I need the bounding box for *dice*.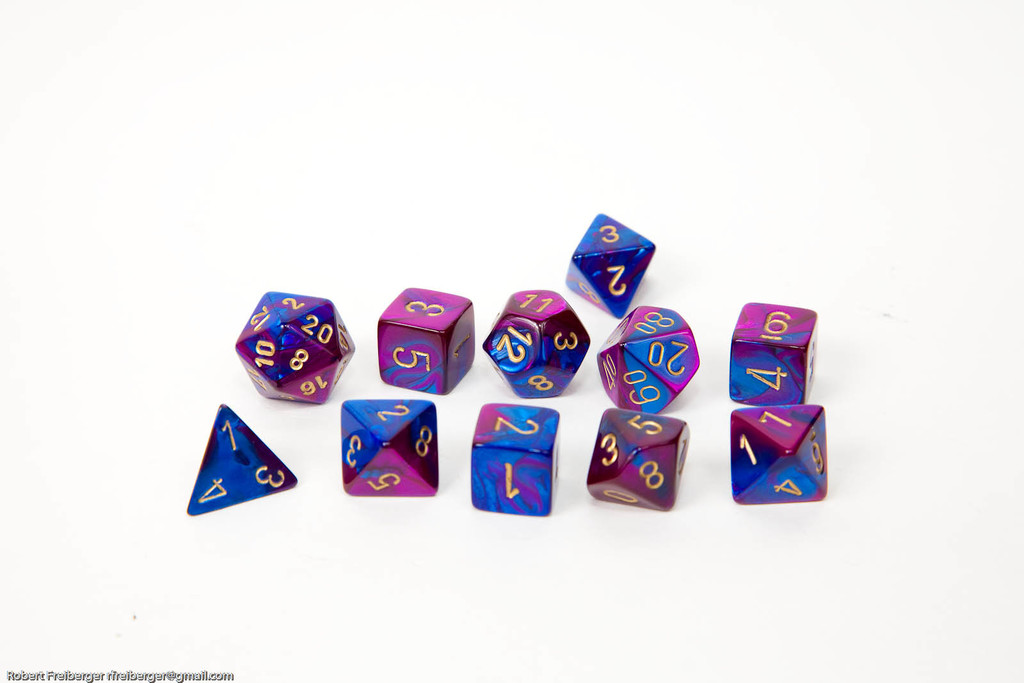
Here it is: rect(184, 405, 300, 516).
